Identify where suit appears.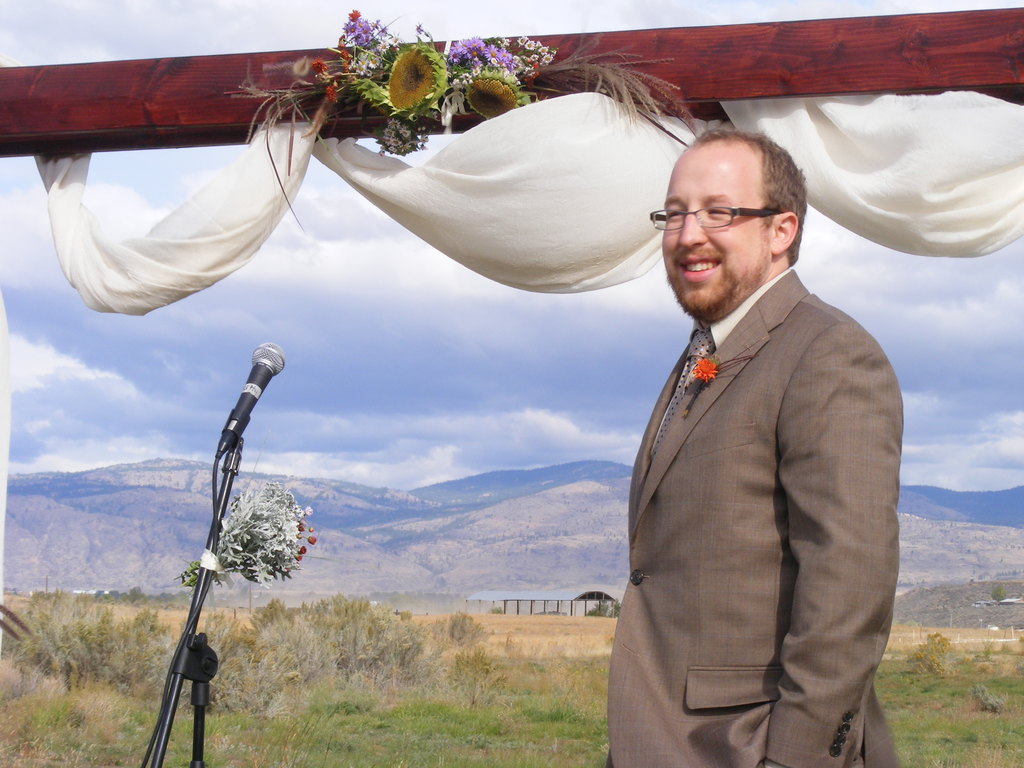
Appears at l=605, t=264, r=904, b=767.
